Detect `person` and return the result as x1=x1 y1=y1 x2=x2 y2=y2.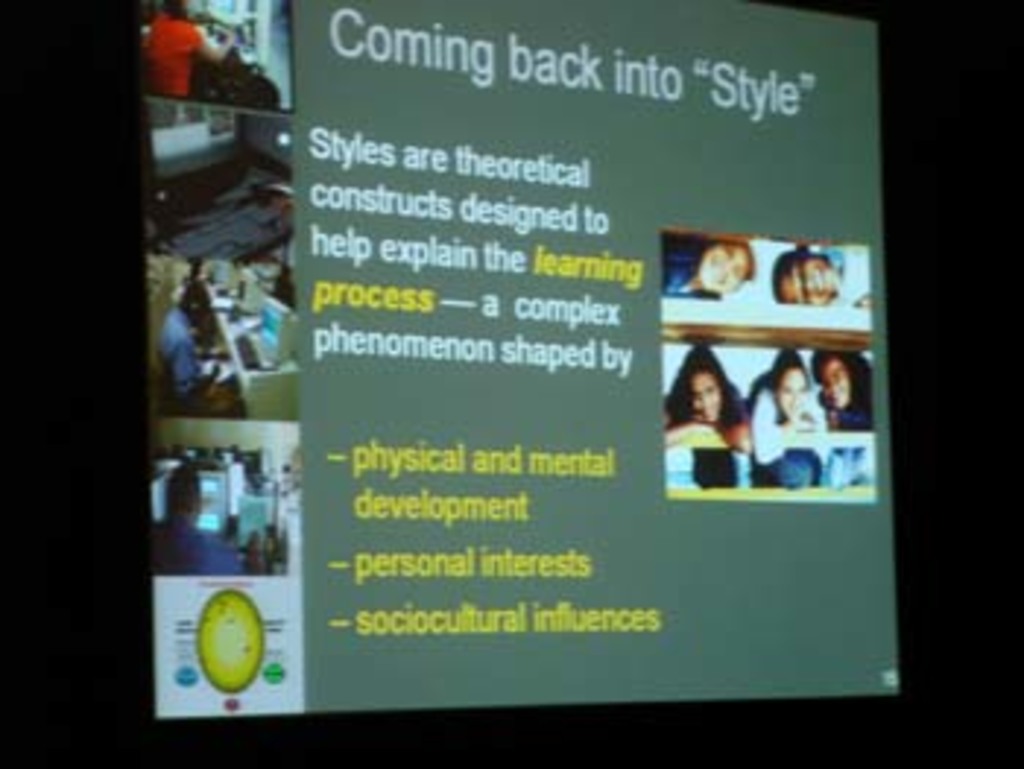
x1=161 y1=278 x2=219 y2=404.
